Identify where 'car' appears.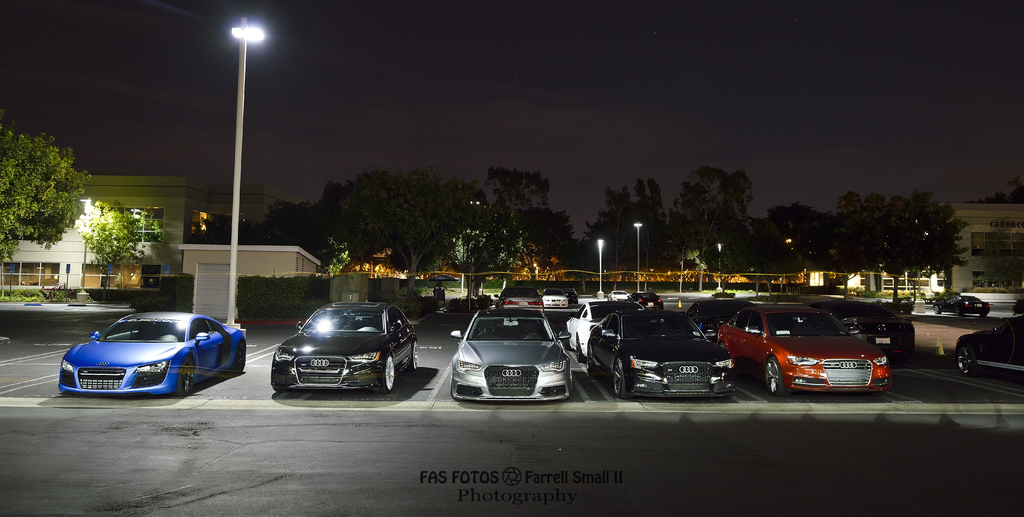
Appears at (x1=716, y1=299, x2=900, y2=403).
